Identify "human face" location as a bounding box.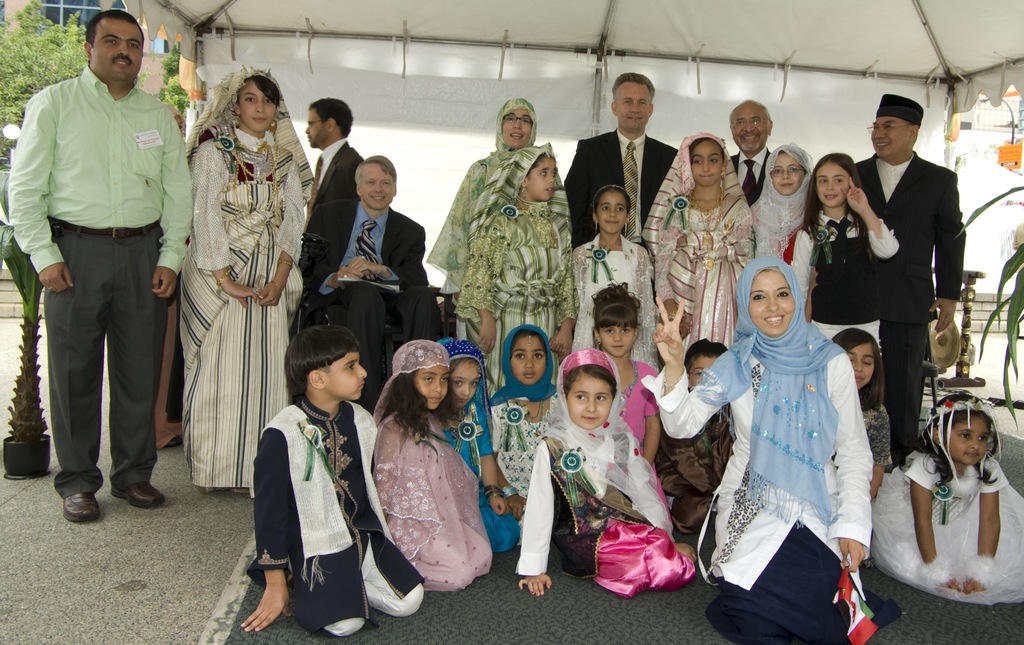
Rect(612, 78, 652, 127).
